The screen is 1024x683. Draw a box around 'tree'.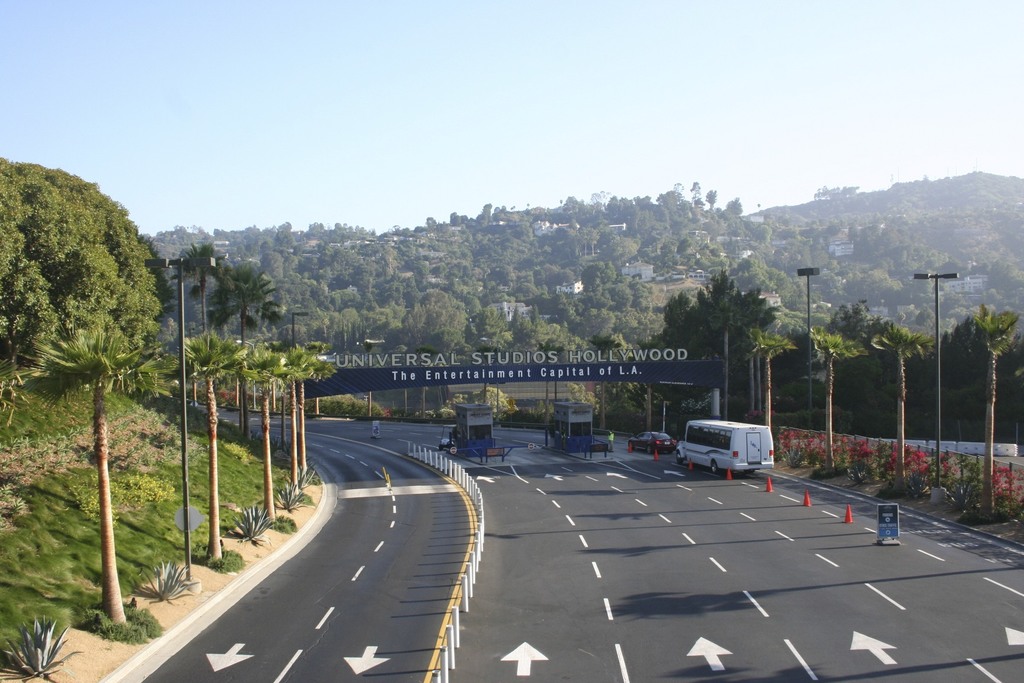
x1=870, y1=322, x2=936, y2=480.
